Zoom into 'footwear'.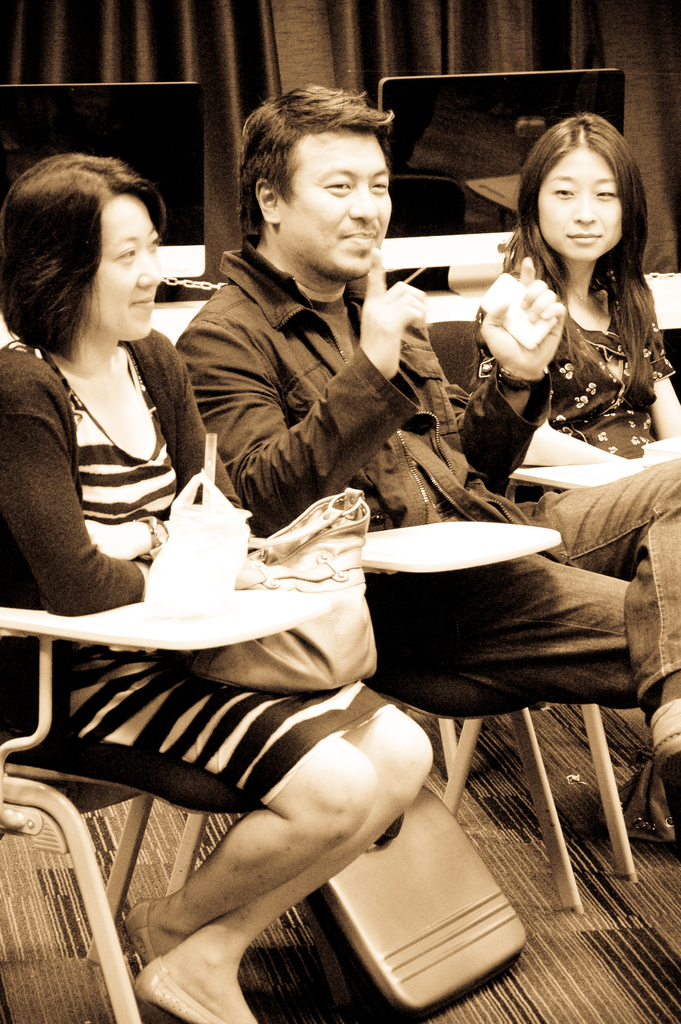
Zoom target: (118, 890, 172, 974).
